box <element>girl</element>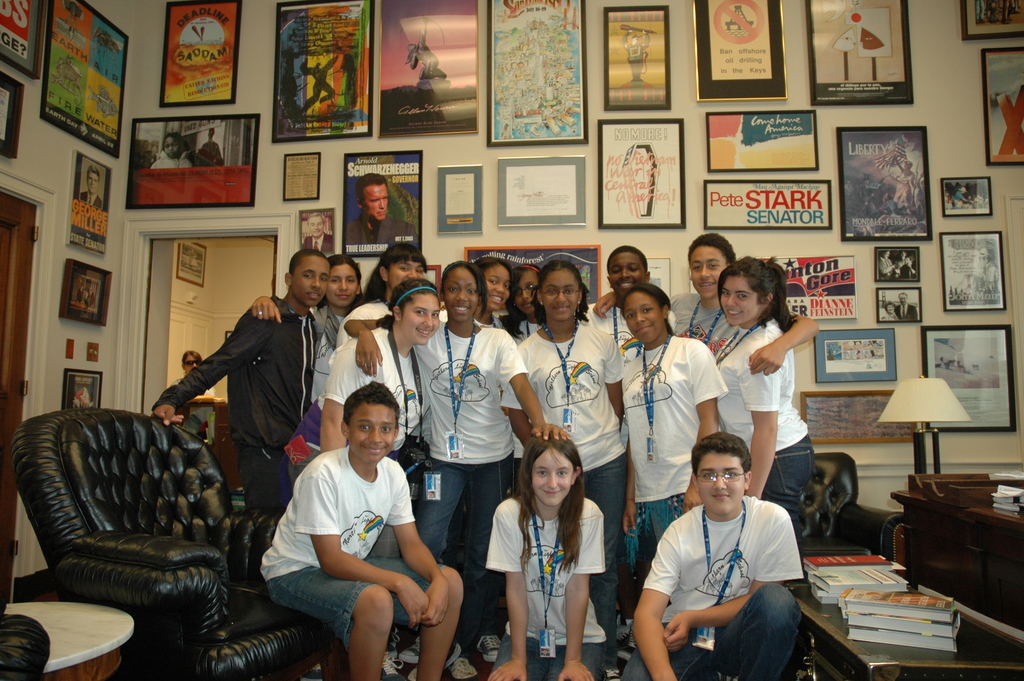
l=717, t=259, r=814, b=543
